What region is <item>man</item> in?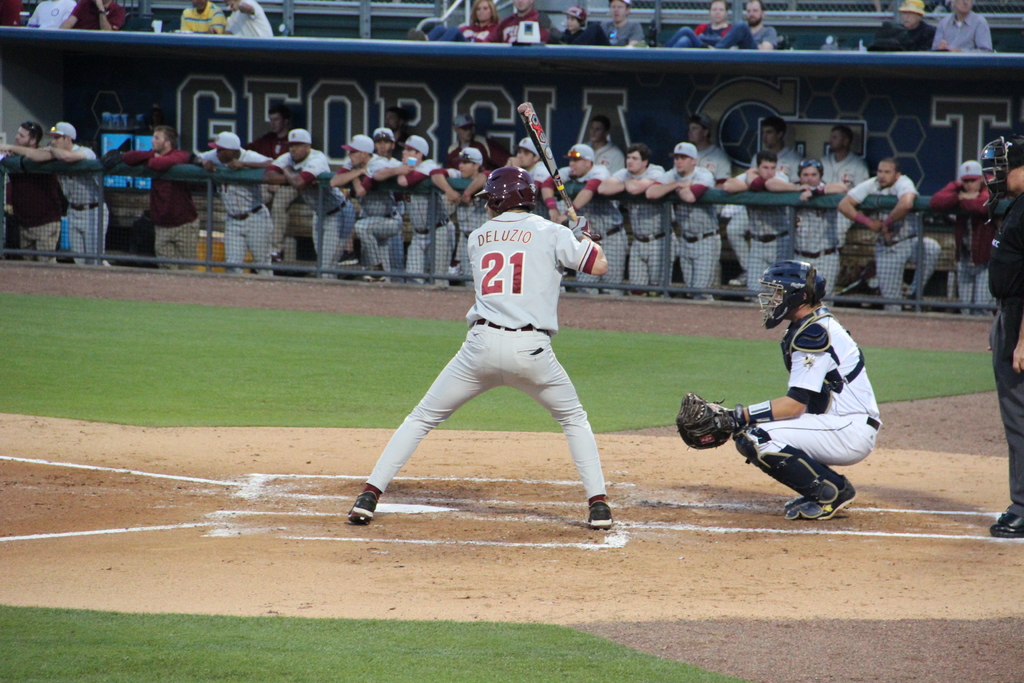
pyautogui.locateOnScreen(717, 0, 779, 48).
